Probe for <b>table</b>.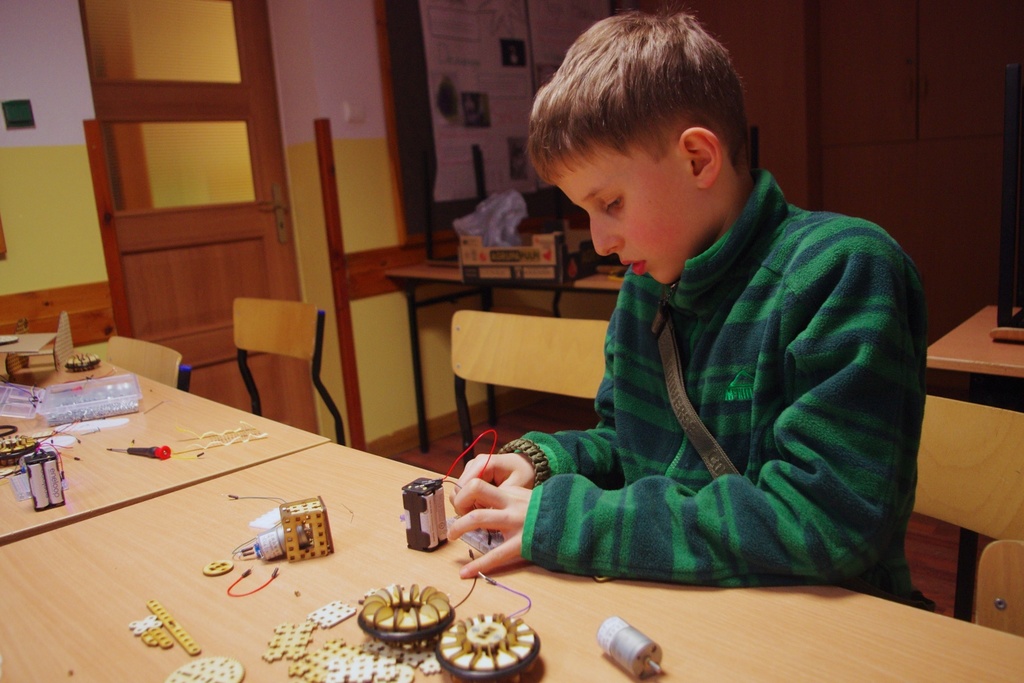
Probe result: (x1=388, y1=253, x2=630, y2=446).
